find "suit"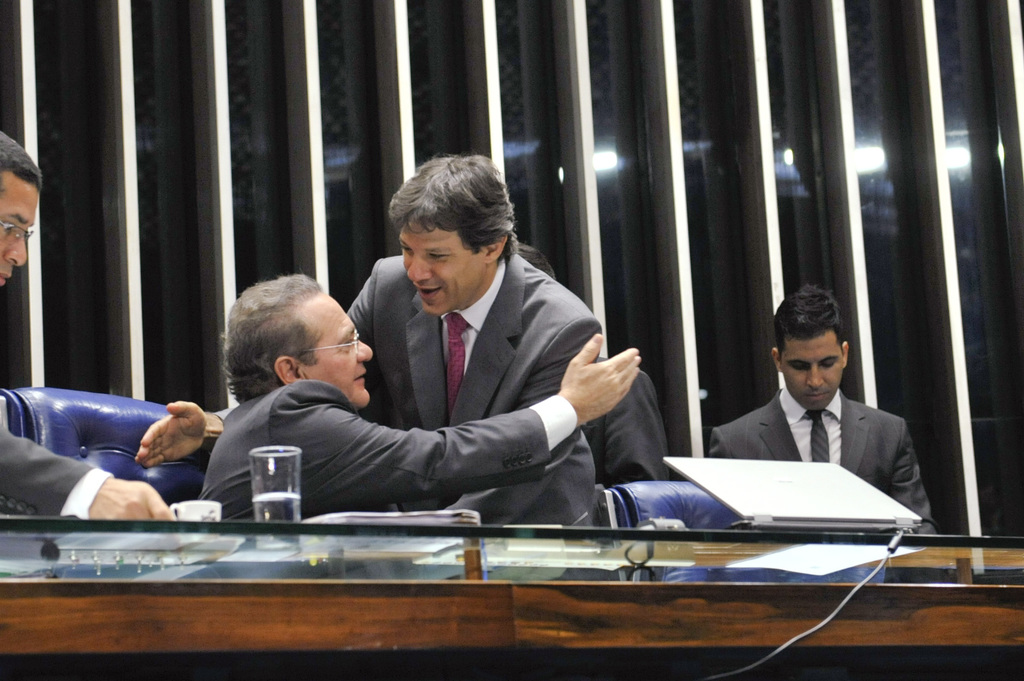
{"left": 340, "top": 244, "right": 596, "bottom": 532}
